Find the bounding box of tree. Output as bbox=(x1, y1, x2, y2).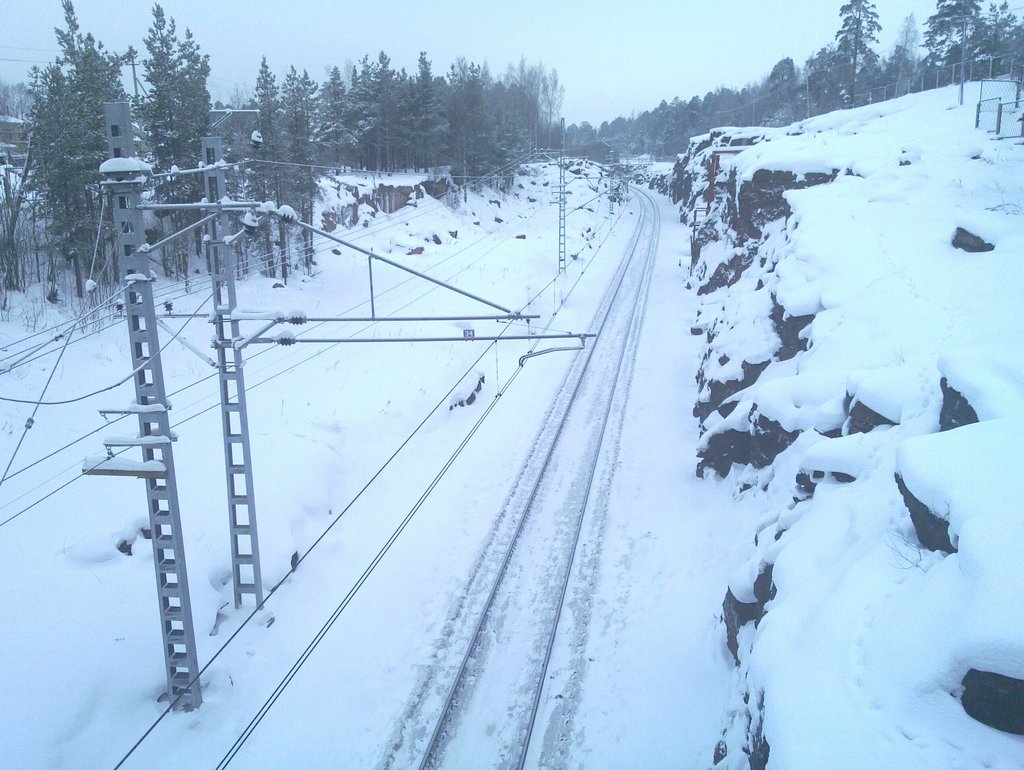
bbox=(241, 41, 275, 188).
